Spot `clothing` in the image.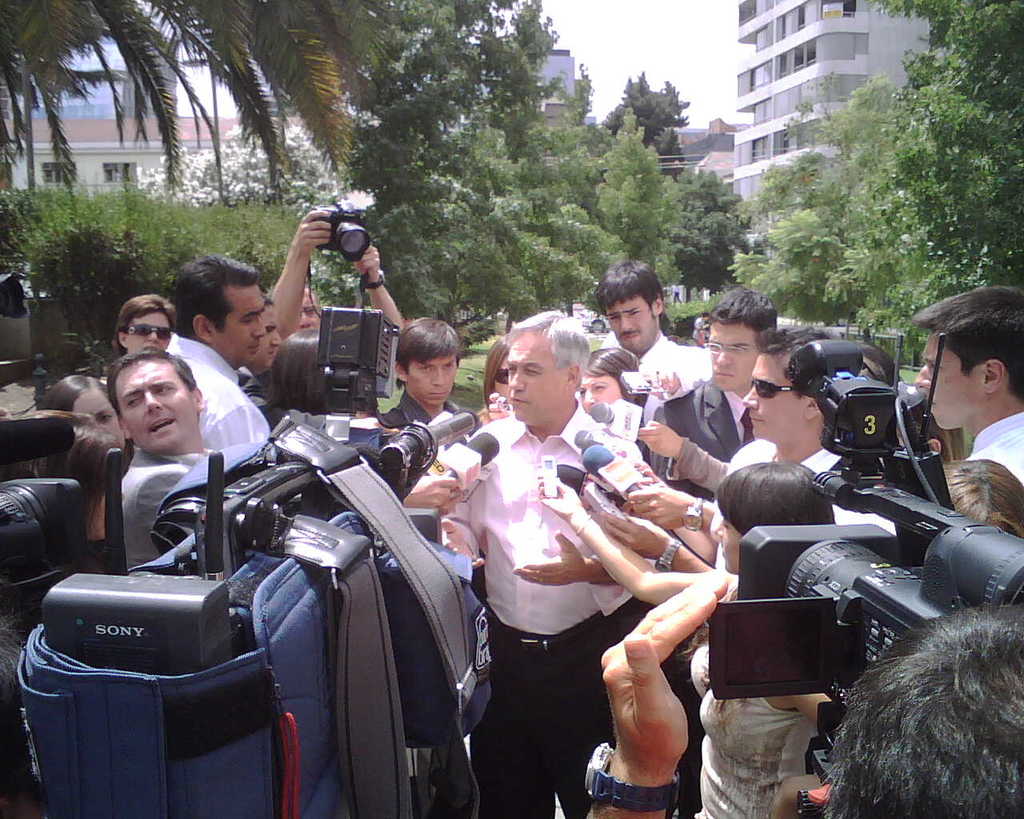
`clothing` found at (left=960, top=415, right=1023, bottom=477).
